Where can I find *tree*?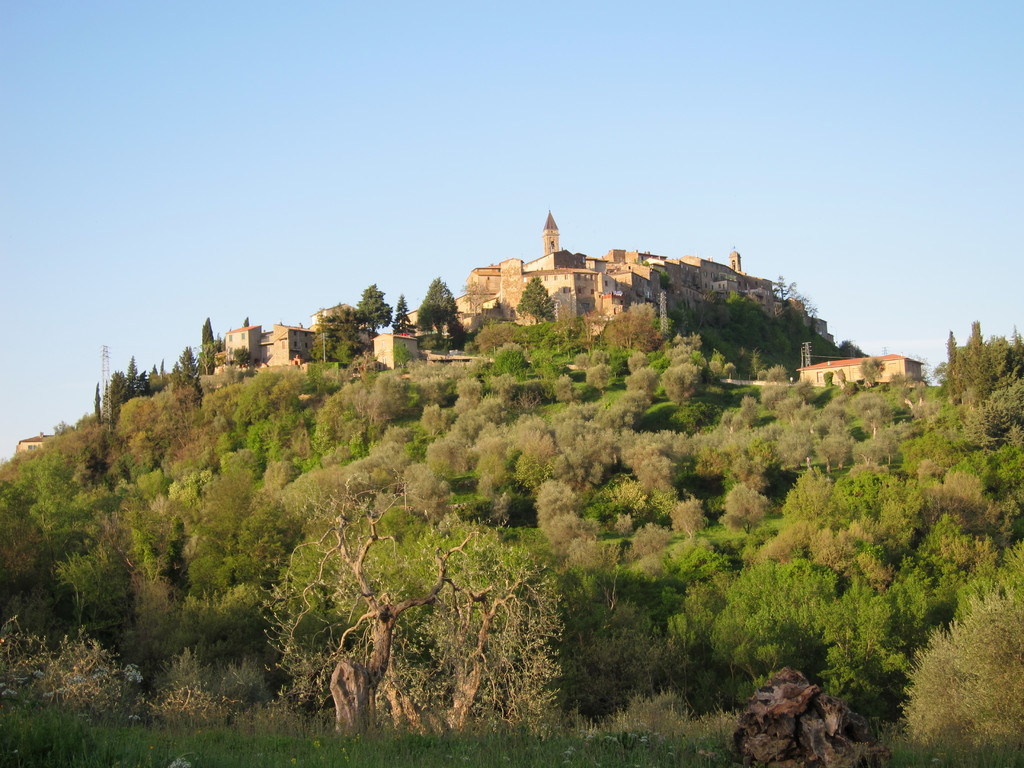
You can find it at crop(515, 276, 565, 327).
